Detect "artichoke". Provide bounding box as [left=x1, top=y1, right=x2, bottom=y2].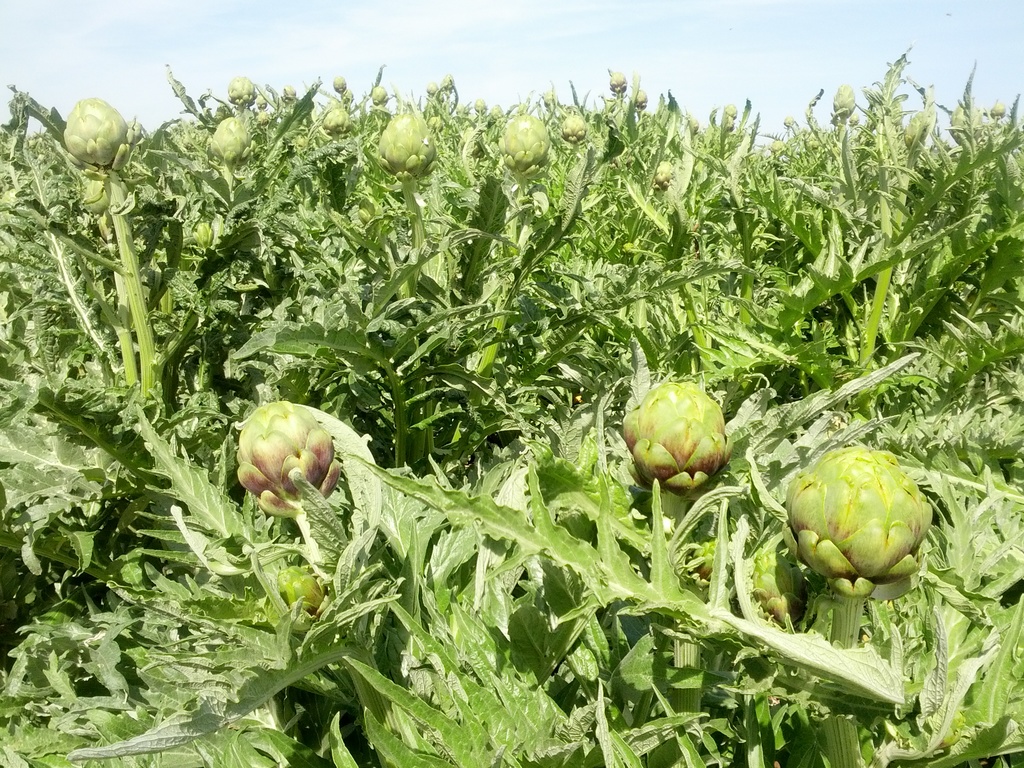
[left=614, top=70, right=625, bottom=98].
